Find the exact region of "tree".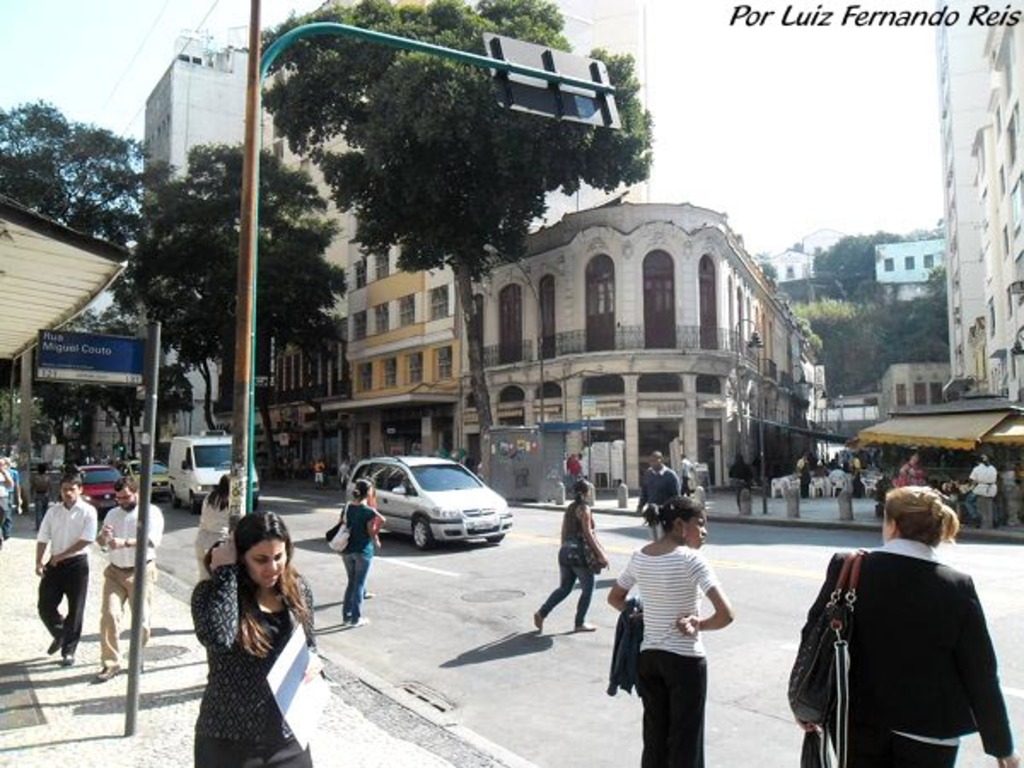
Exact region: <bbox>263, 2, 655, 480</bbox>.
